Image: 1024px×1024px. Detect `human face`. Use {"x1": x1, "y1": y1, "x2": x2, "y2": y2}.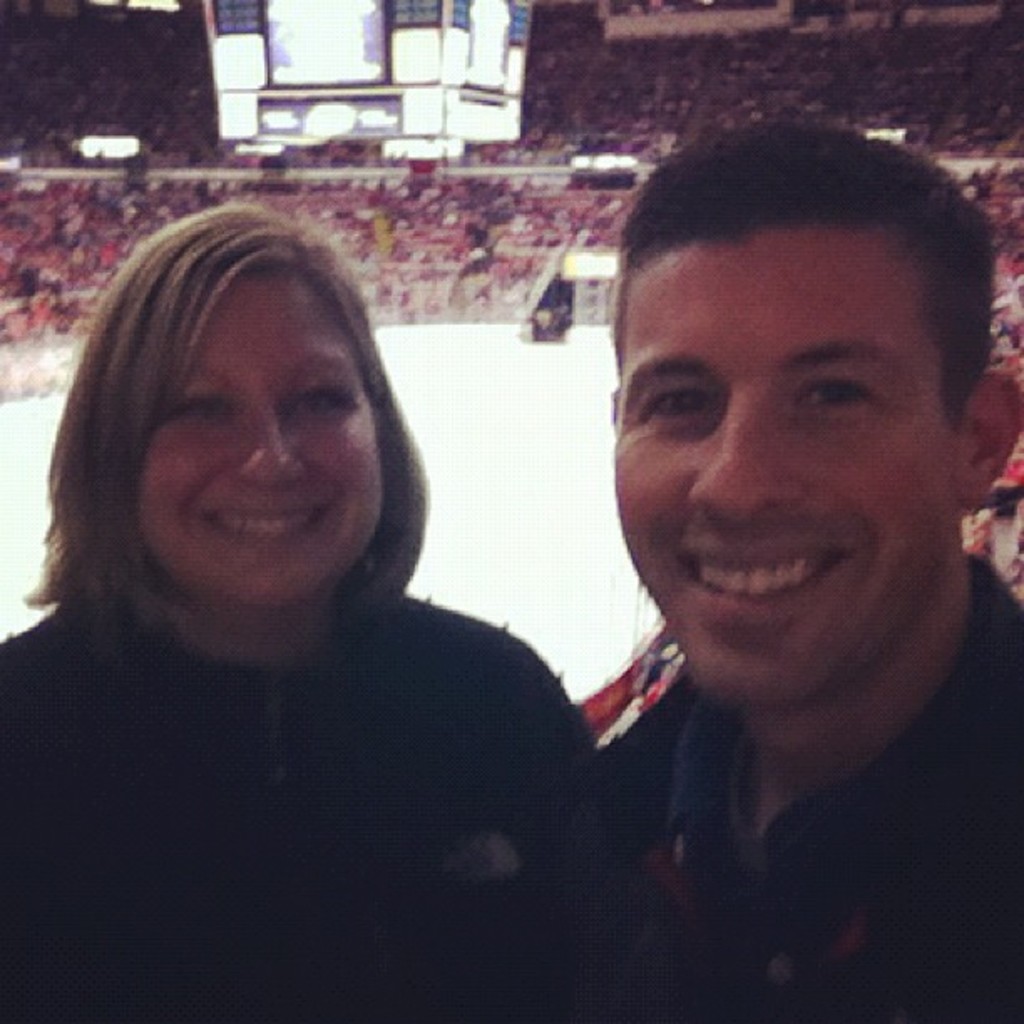
{"x1": 122, "y1": 281, "x2": 376, "y2": 599}.
